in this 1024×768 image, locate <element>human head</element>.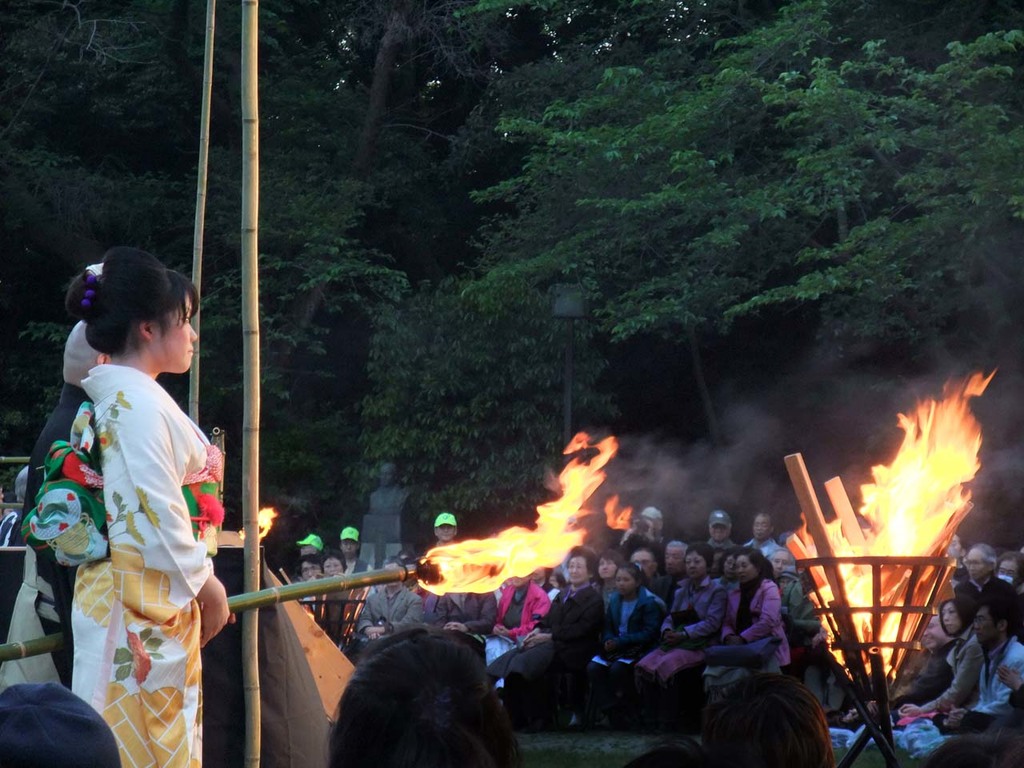
Bounding box: left=301, top=559, right=319, bottom=583.
